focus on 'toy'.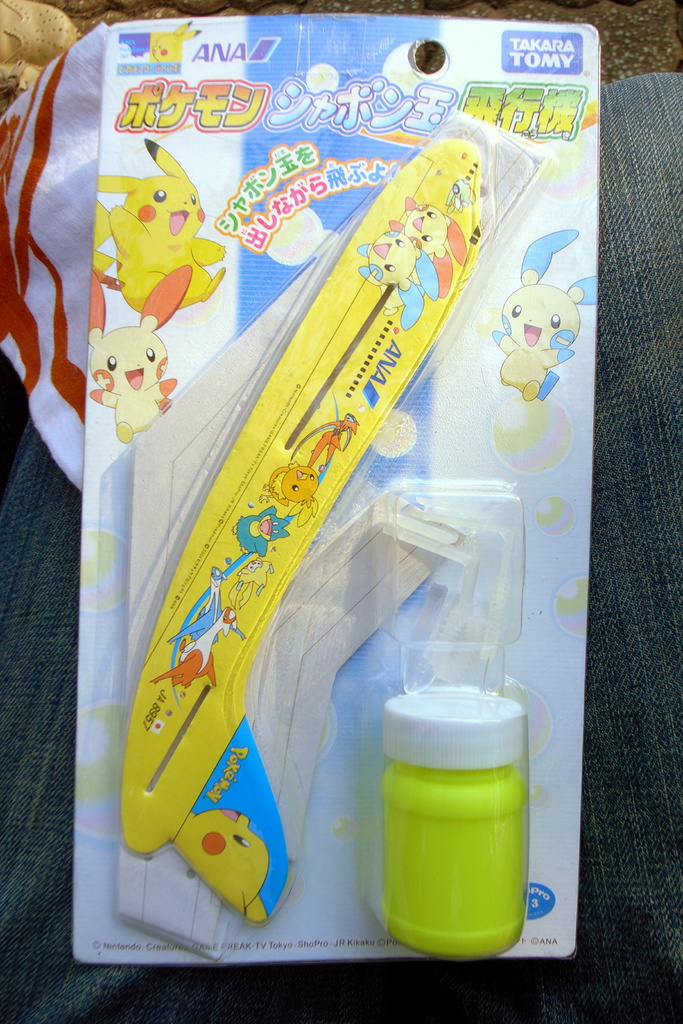
Focused at (x1=152, y1=17, x2=202, y2=66).
